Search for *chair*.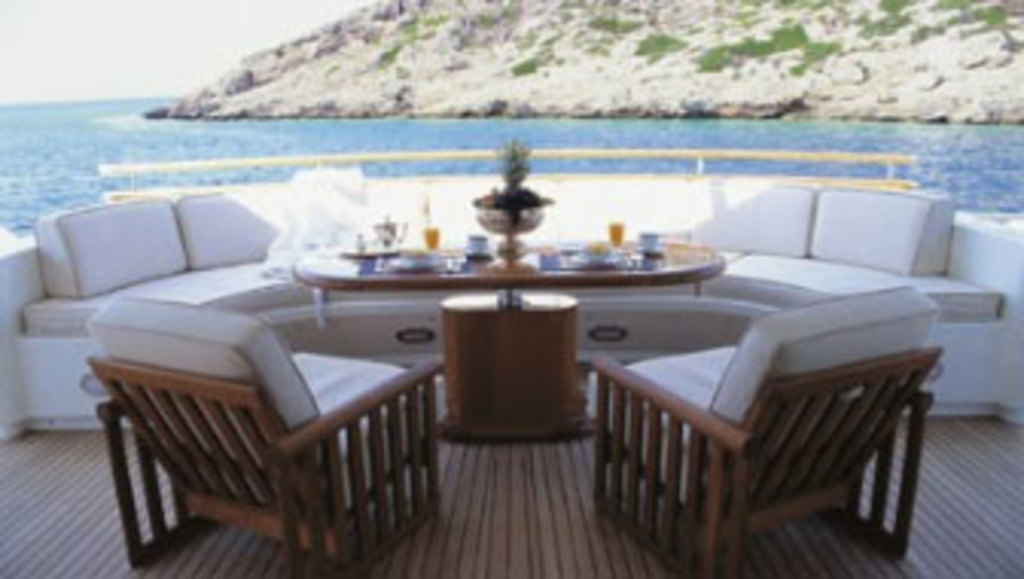
Found at bbox=[579, 256, 942, 570].
